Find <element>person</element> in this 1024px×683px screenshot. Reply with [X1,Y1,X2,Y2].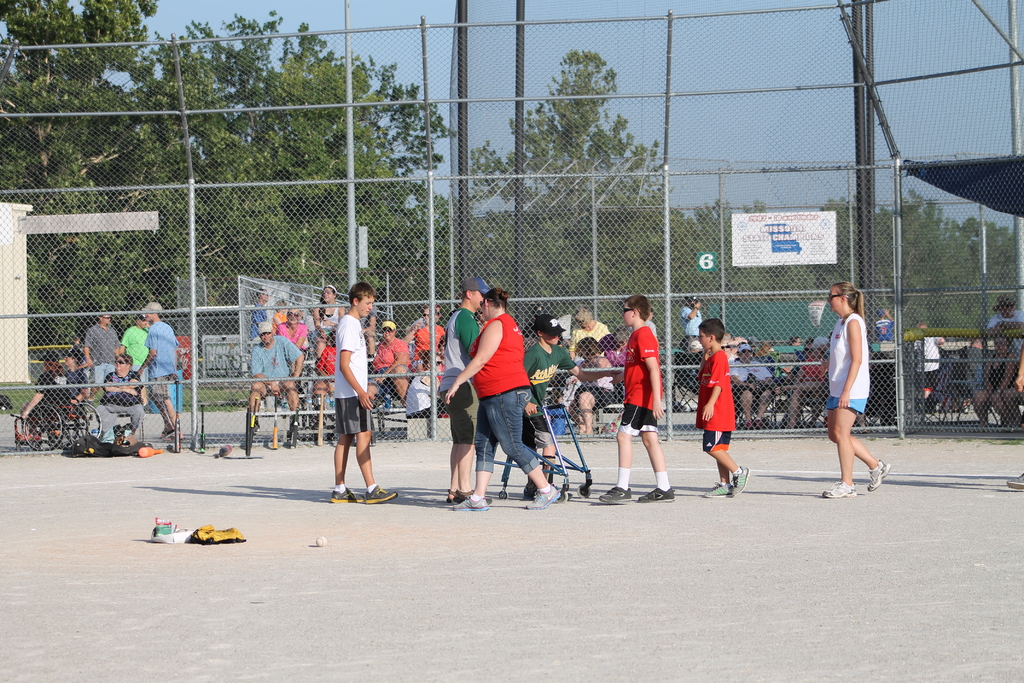
[602,290,678,506].
